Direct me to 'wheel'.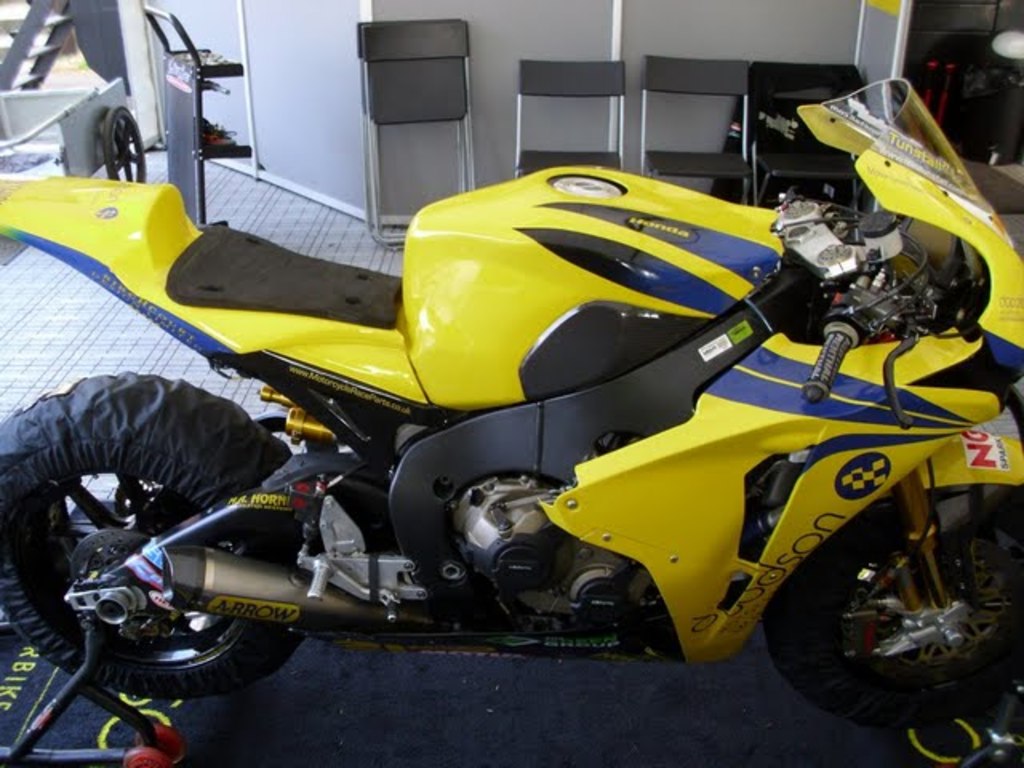
Direction: {"x1": 101, "y1": 104, "x2": 149, "y2": 186}.
